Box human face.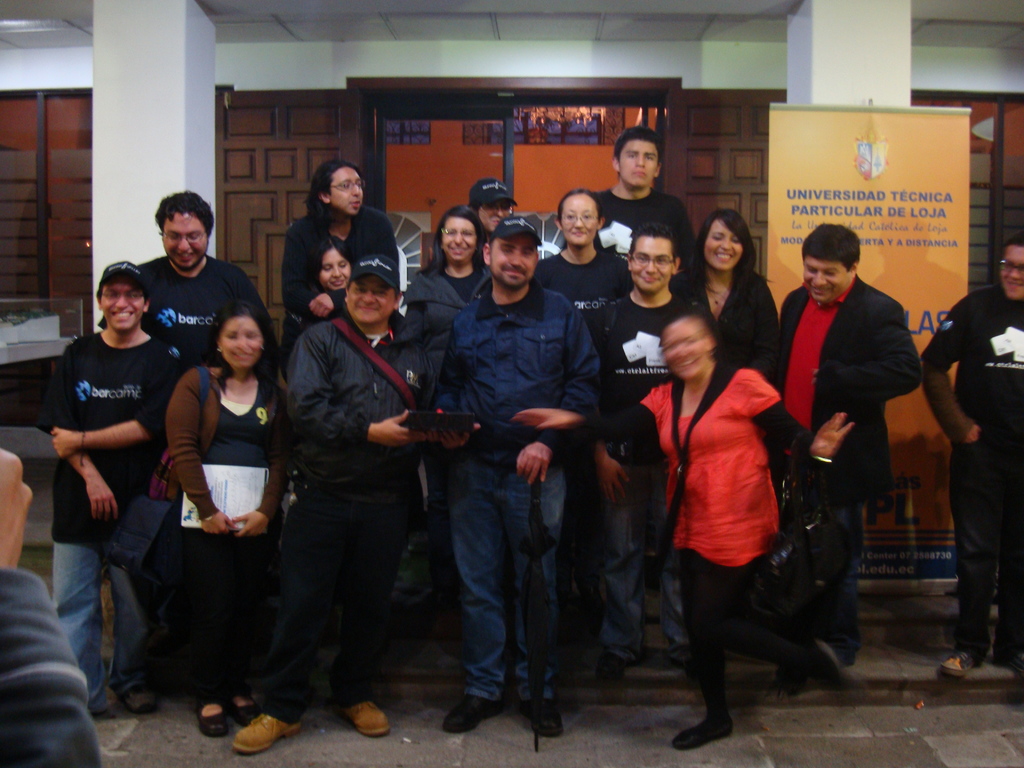
crop(100, 273, 145, 332).
